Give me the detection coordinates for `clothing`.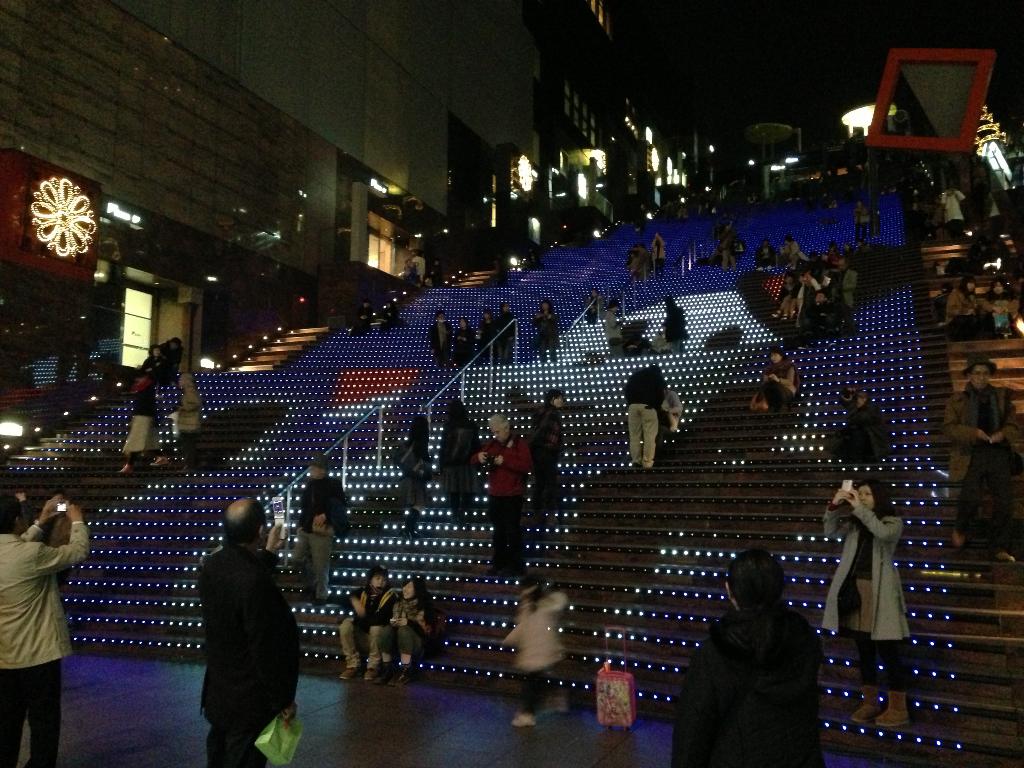
crop(832, 390, 895, 463).
